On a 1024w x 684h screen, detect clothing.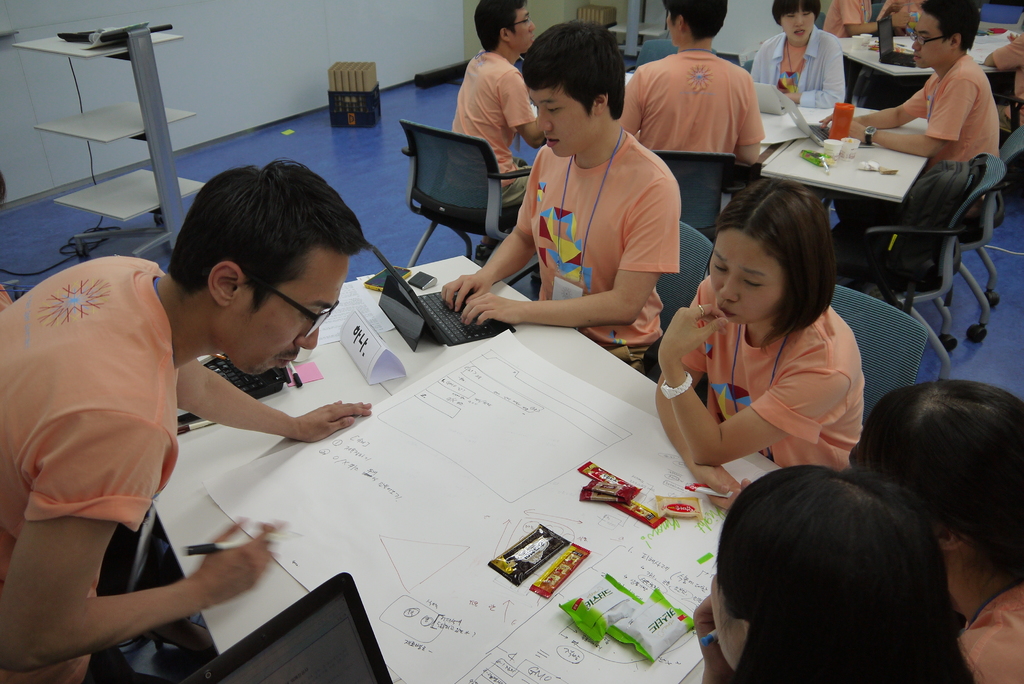
895,52,999,162.
